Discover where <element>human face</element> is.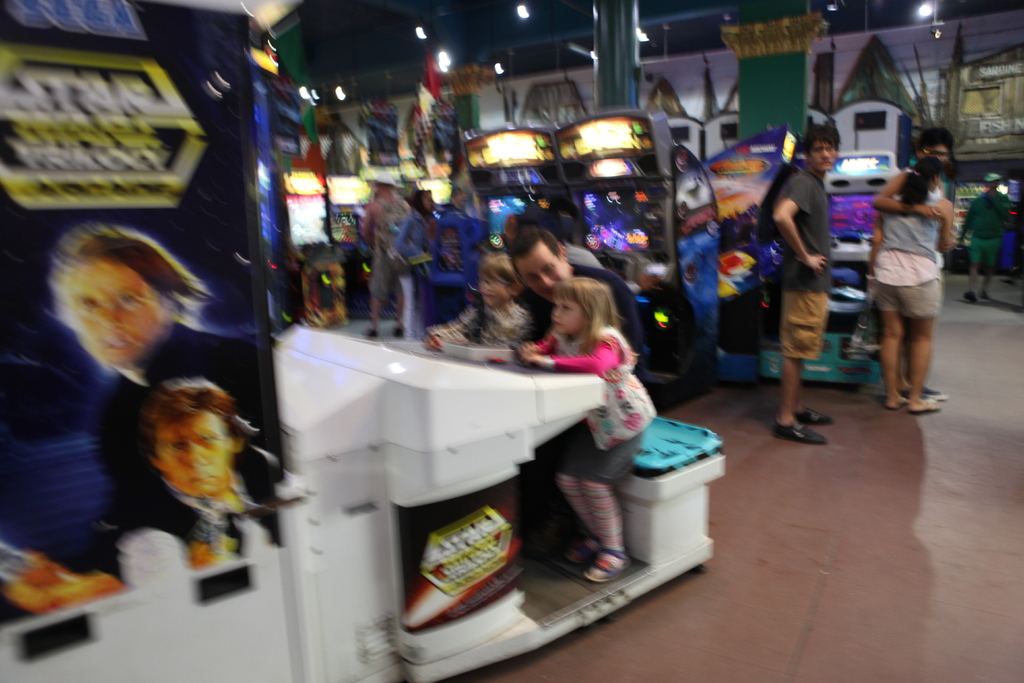
Discovered at (524,252,570,300).
